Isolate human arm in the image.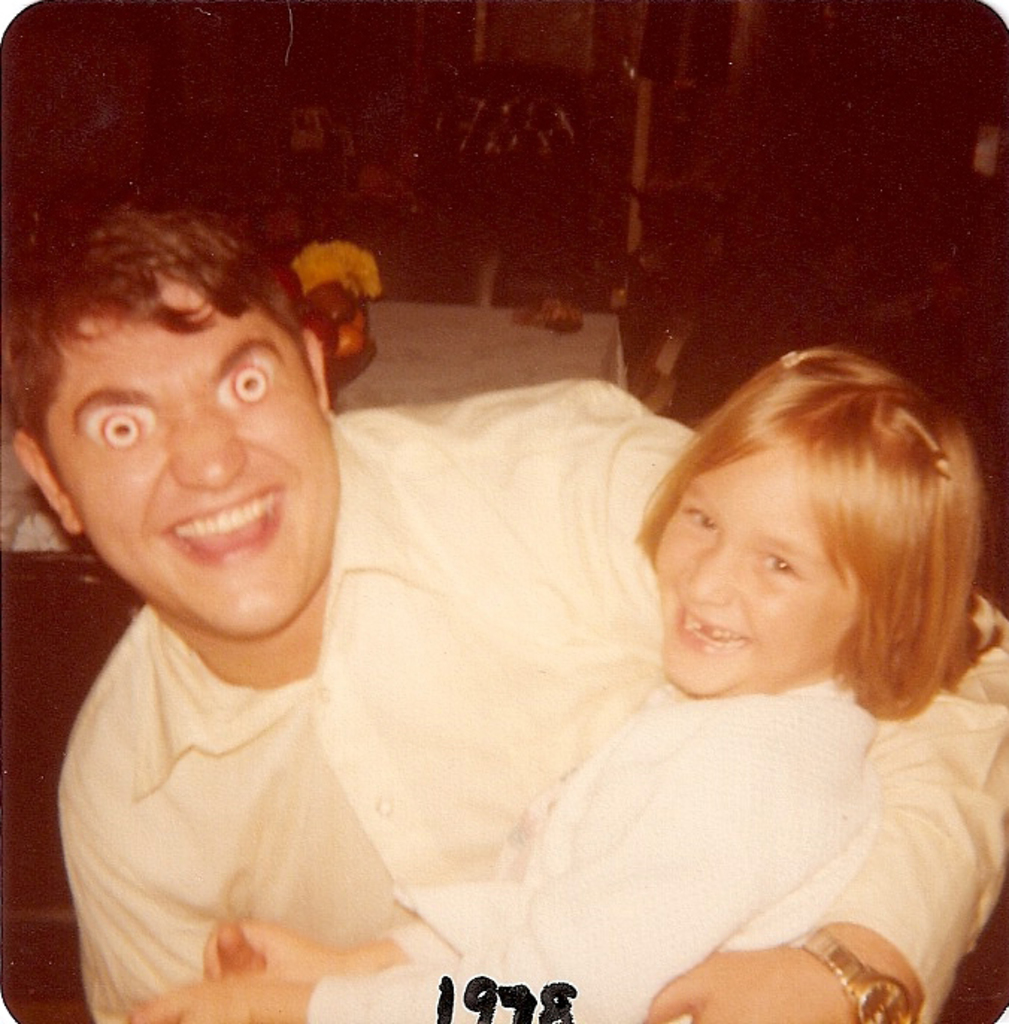
Isolated region: <region>585, 372, 1003, 1023</region>.
